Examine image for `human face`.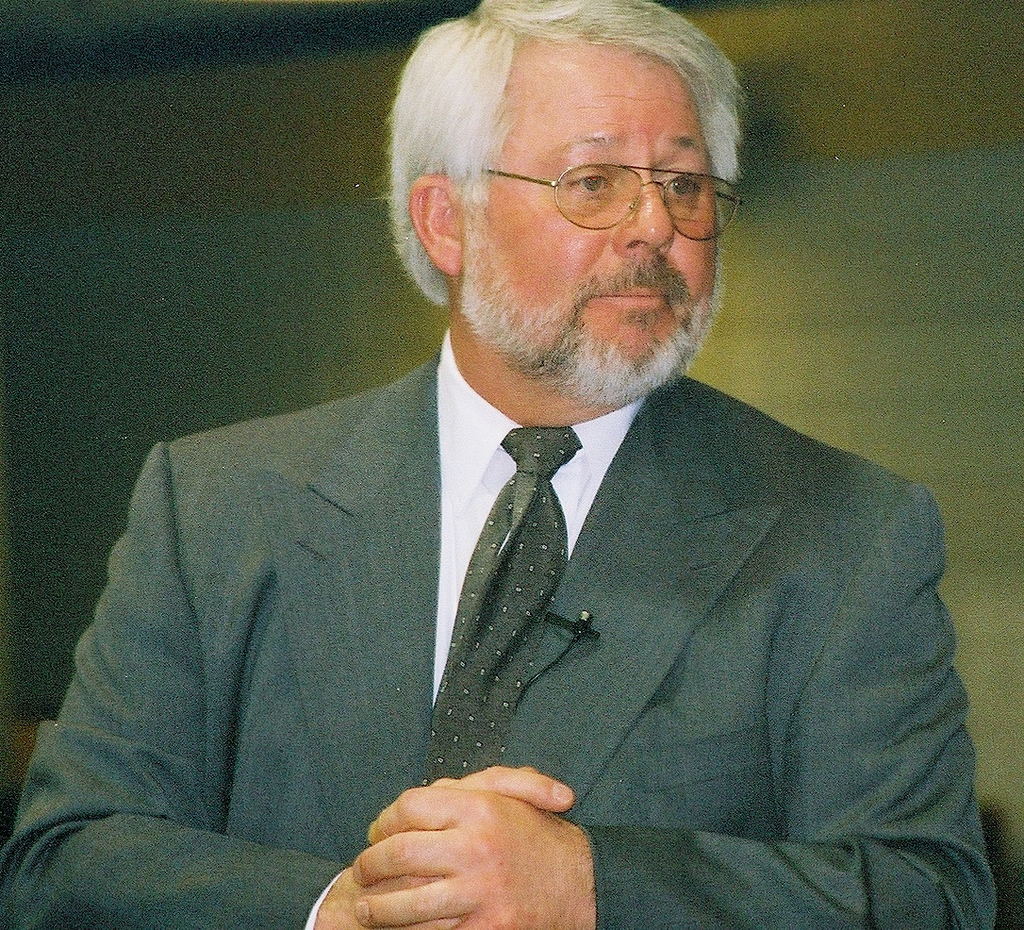
Examination result: 456, 39, 742, 400.
